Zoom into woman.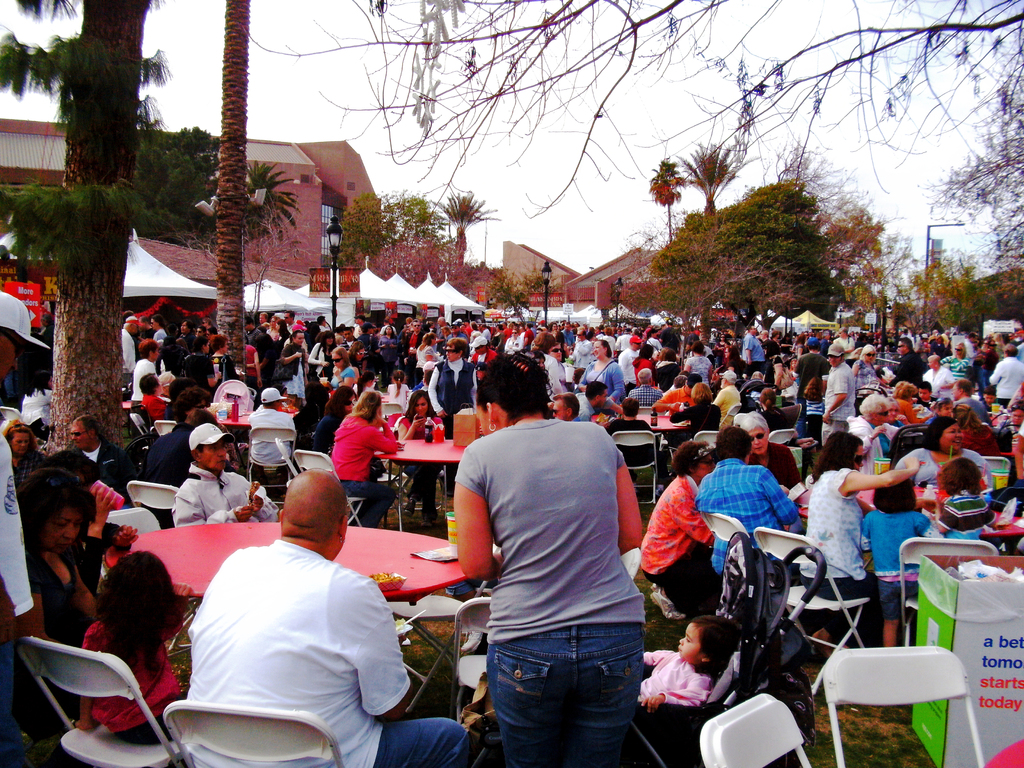
Zoom target: {"x1": 273, "y1": 328, "x2": 308, "y2": 400}.
